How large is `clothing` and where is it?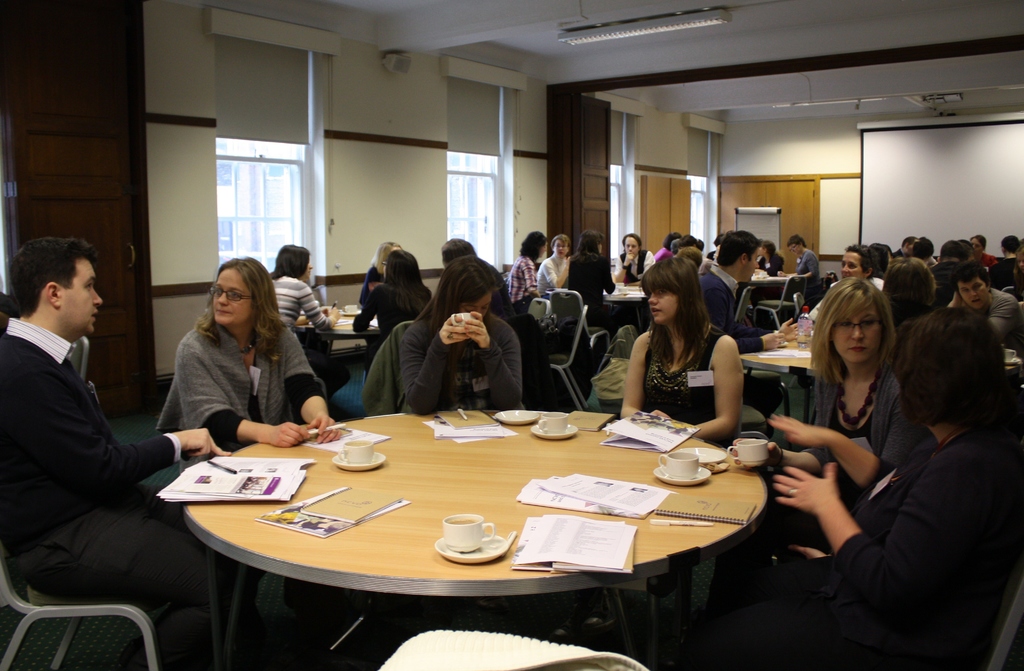
Bounding box: (left=372, top=631, right=652, bottom=670).
